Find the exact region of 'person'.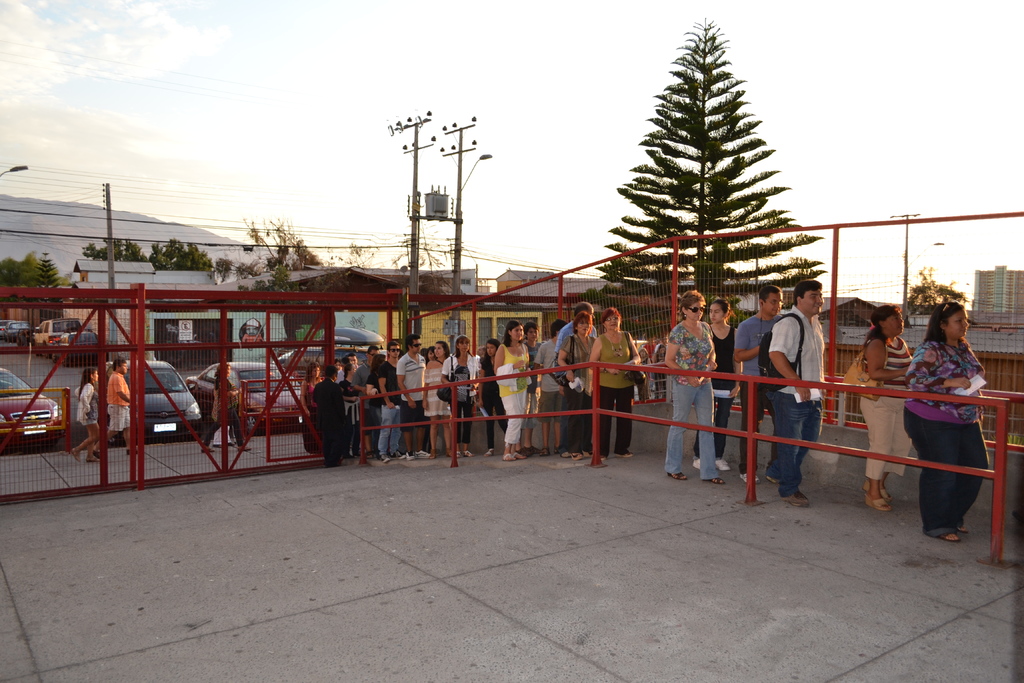
Exact region: BBox(346, 342, 383, 453).
